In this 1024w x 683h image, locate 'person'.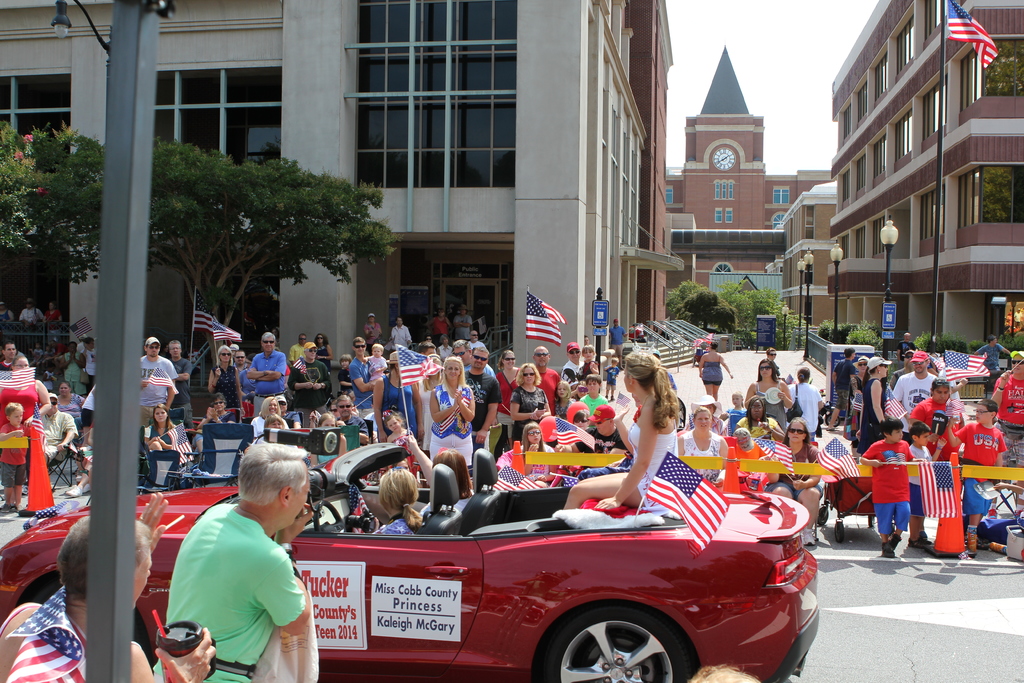
Bounding box: box=[41, 298, 63, 348].
